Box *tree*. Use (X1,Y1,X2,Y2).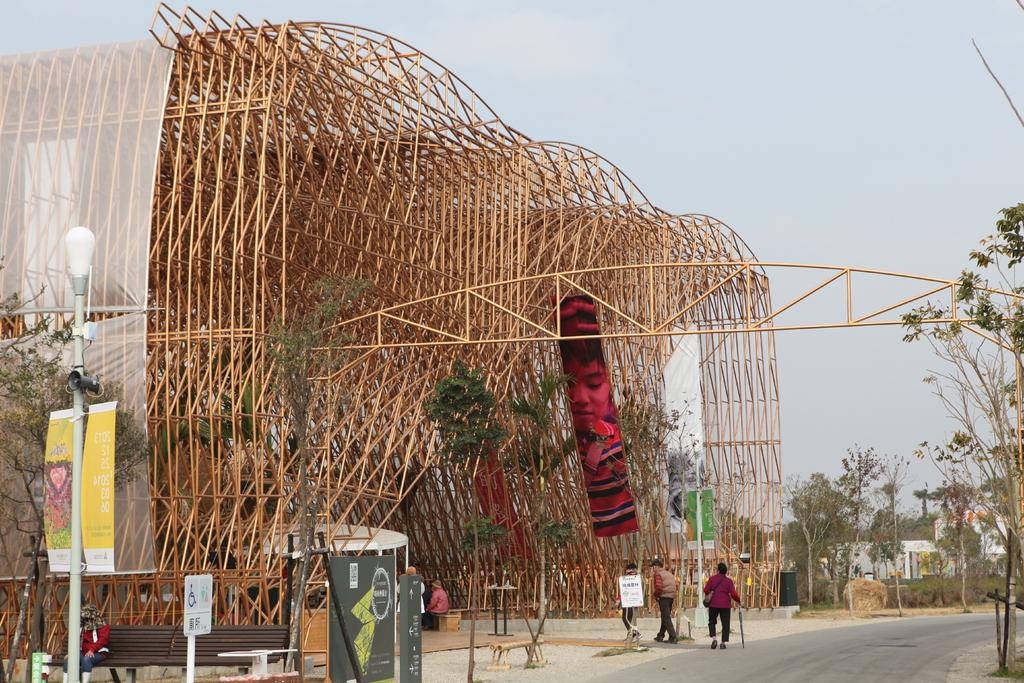
(452,514,507,619).
